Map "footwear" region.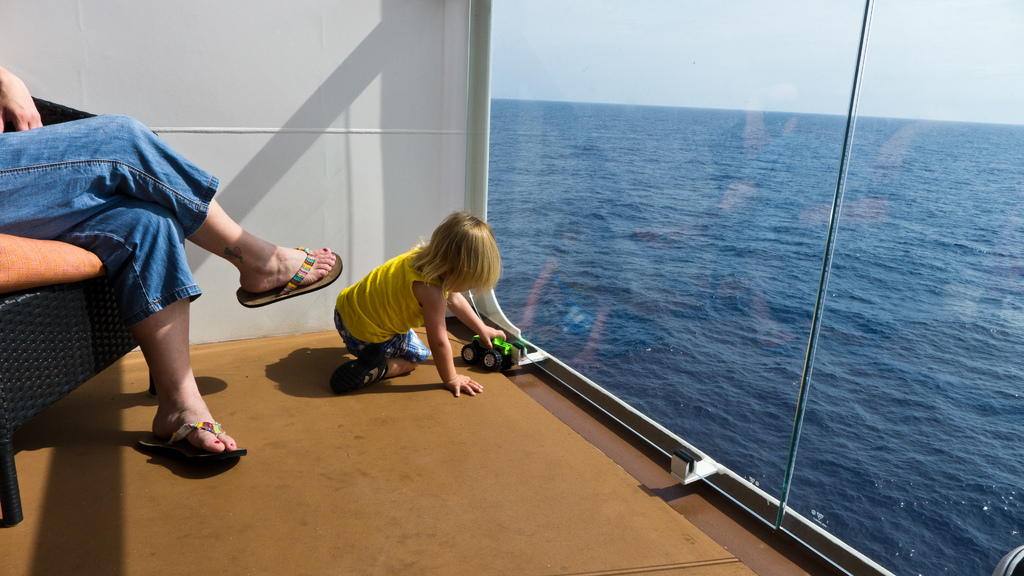
Mapped to (x1=228, y1=246, x2=344, y2=312).
